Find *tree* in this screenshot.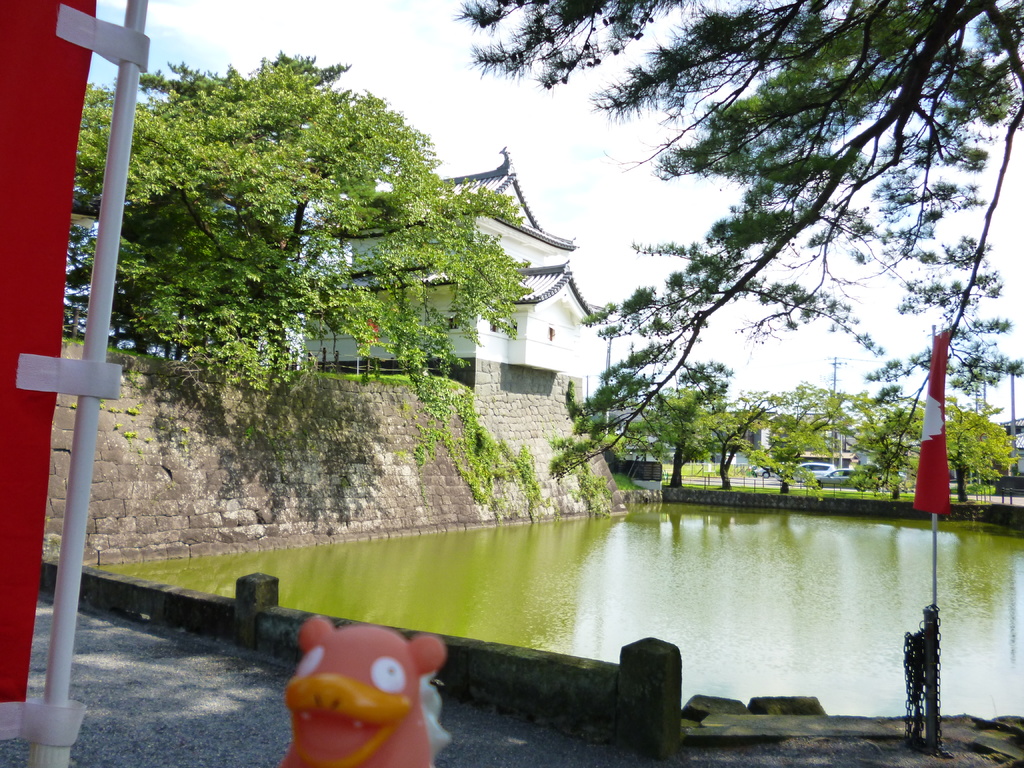
The bounding box for *tree* is {"left": 792, "top": 379, "right": 905, "bottom": 500}.
